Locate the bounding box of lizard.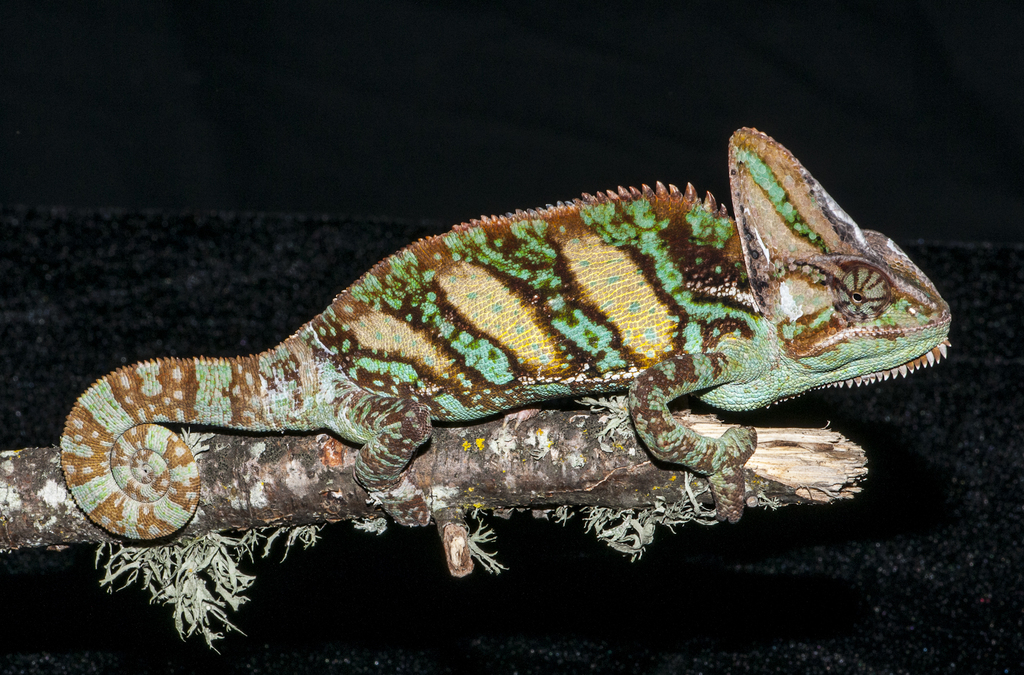
Bounding box: (61, 128, 948, 541).
